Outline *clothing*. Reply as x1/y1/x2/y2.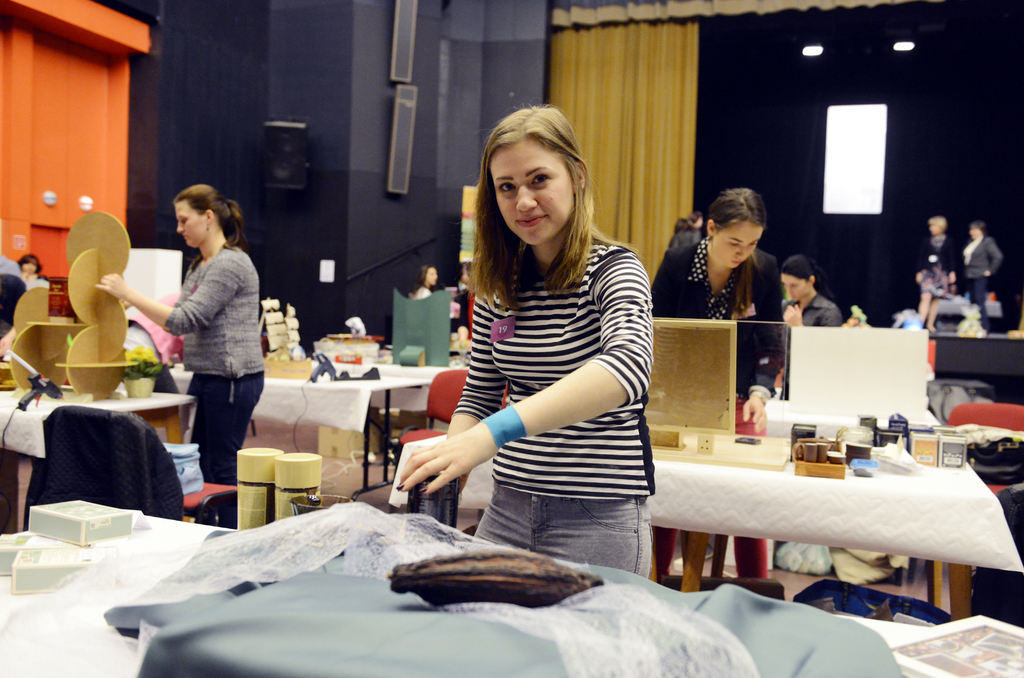
156/234/266/523.
